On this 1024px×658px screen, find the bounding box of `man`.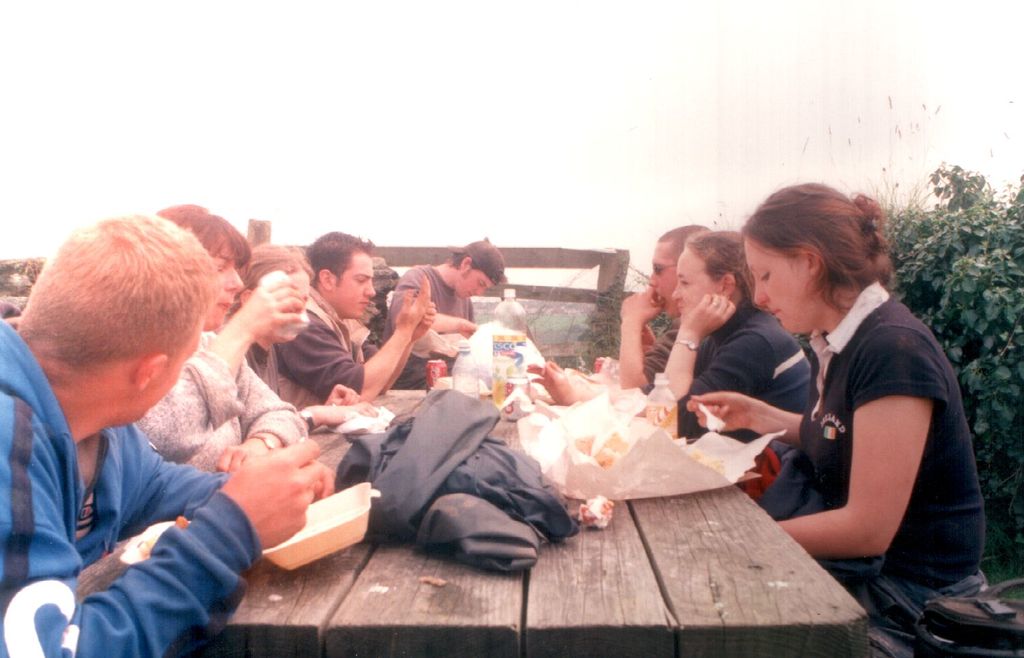
Bounding box: (left=0, top=212, right=298, bottom=657).
